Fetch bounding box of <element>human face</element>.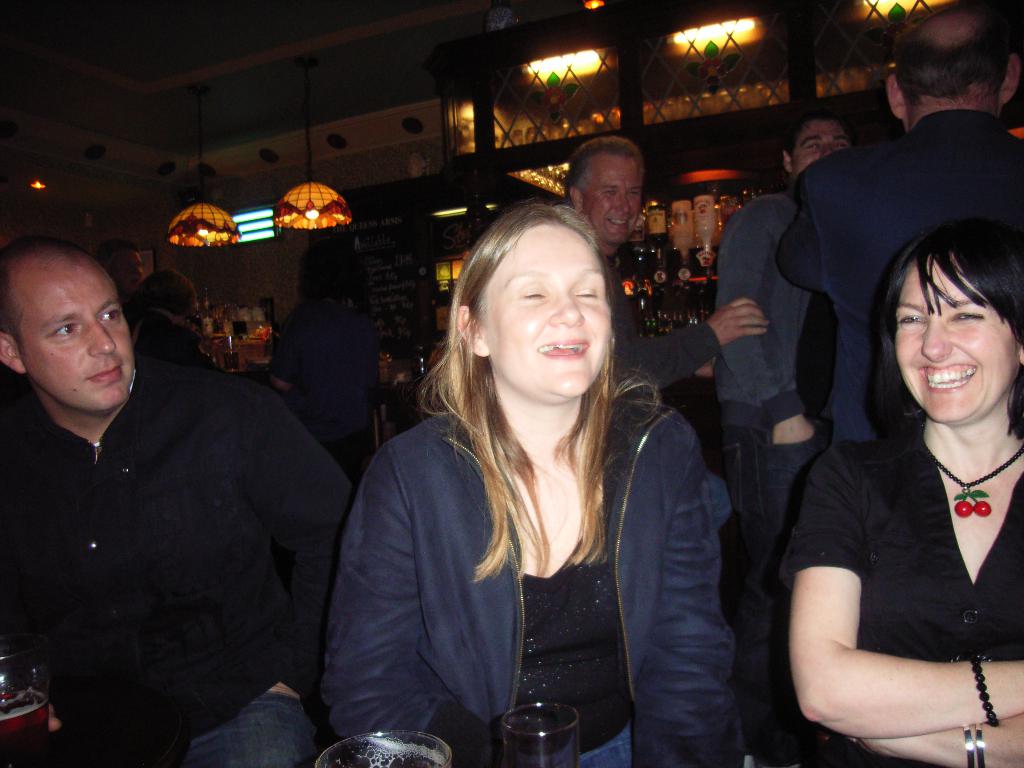
Bbox: {"left": 794, "top": 120, "right": 851, "bottom": 175}.
